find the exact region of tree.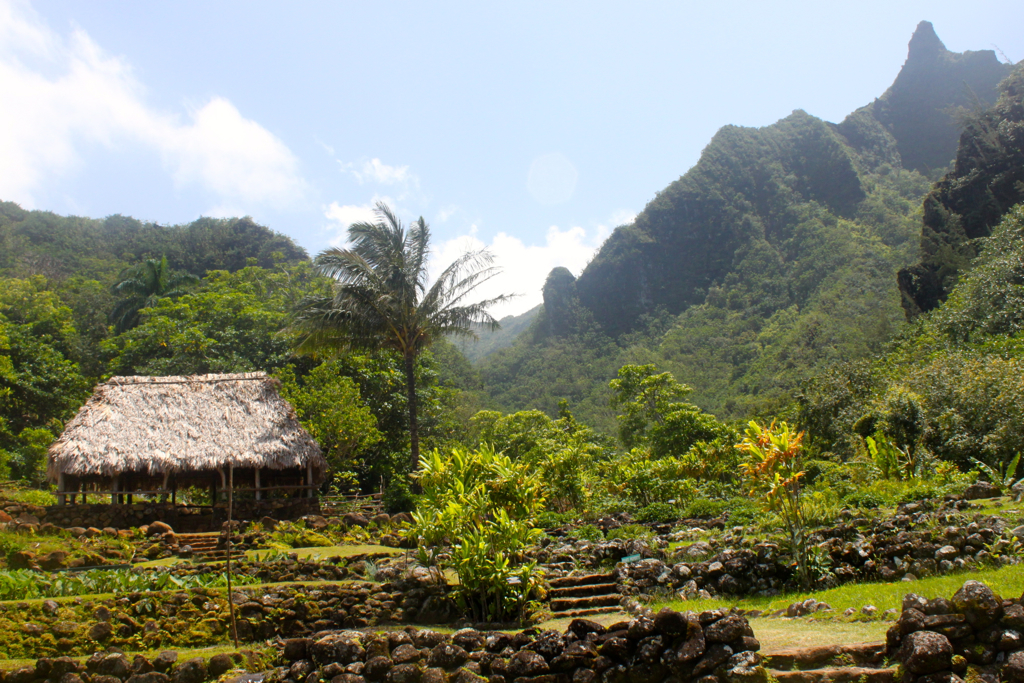
Exact region: [901,341,1023,489].
